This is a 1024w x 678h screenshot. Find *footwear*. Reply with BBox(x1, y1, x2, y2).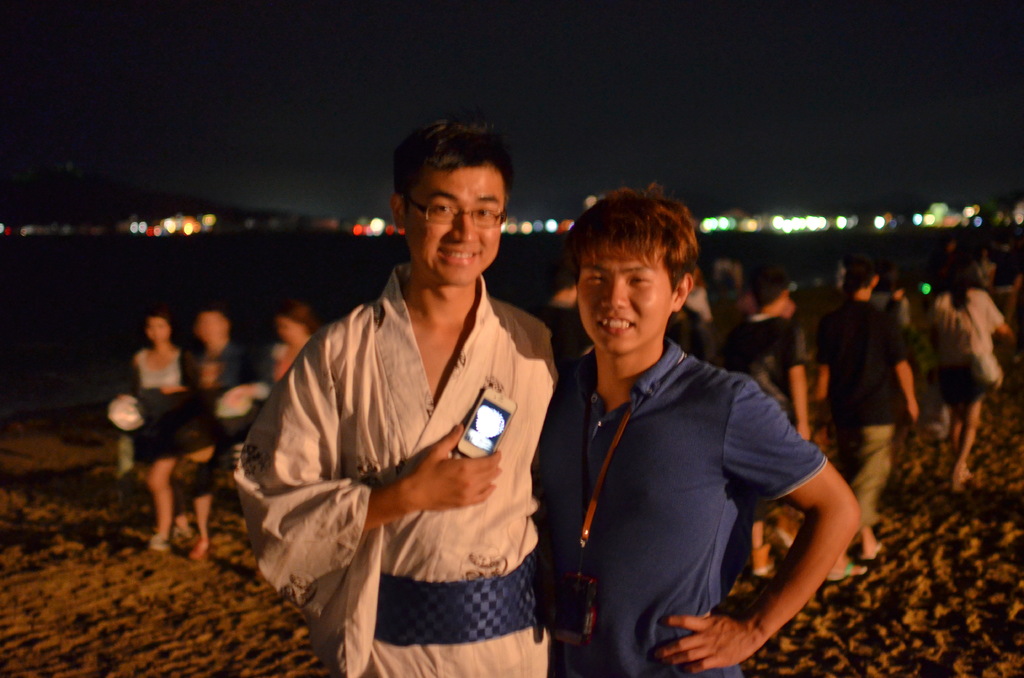
BBox(189, 535, 207, 560).
